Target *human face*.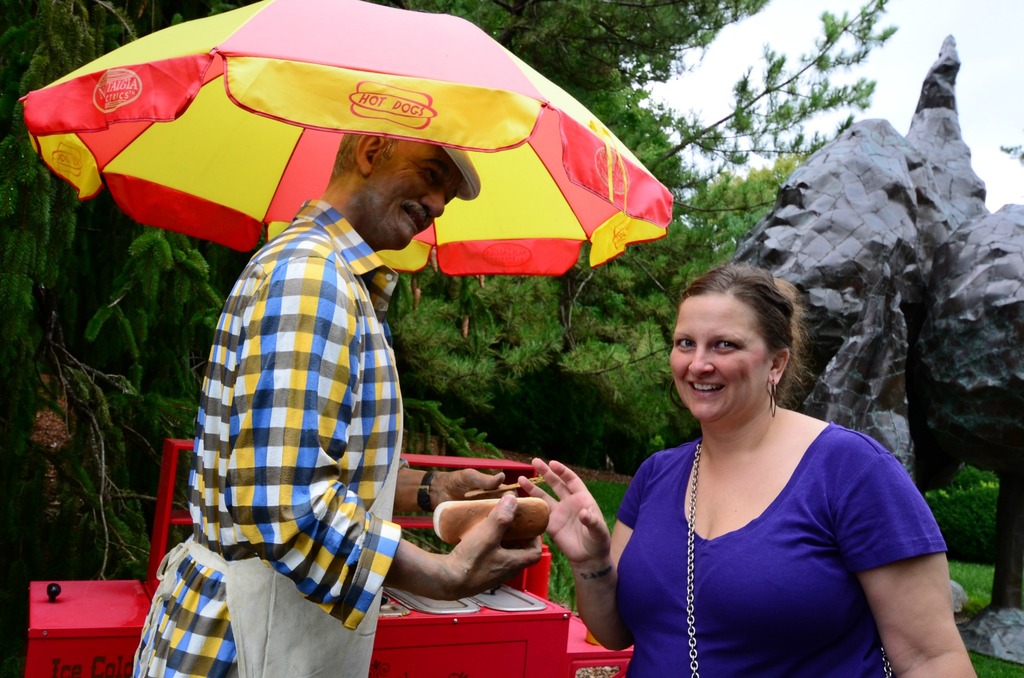
Target region: bbox(673, 292, 767, 419).
